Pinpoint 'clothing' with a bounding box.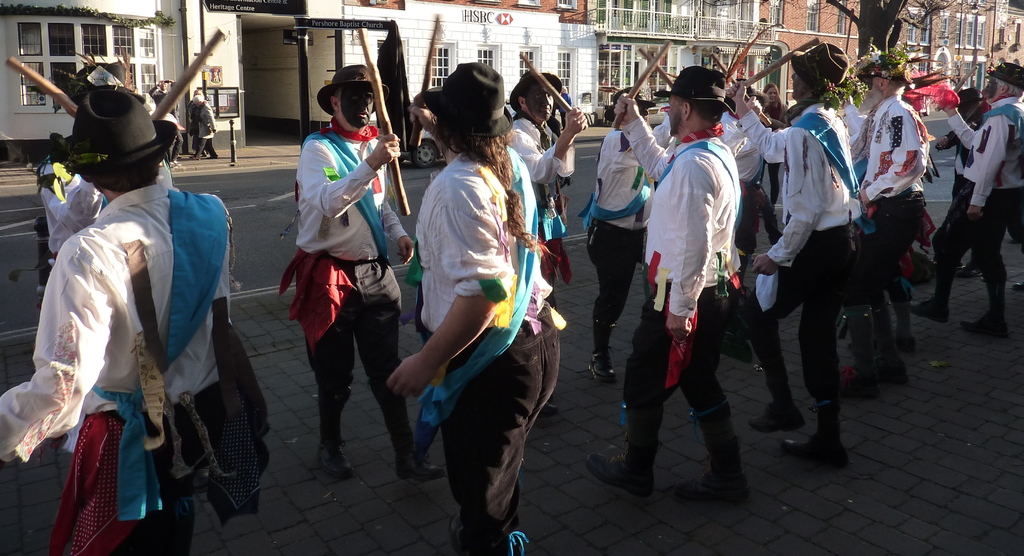
<bbox>856, 90, 926, 348</bbox>.
